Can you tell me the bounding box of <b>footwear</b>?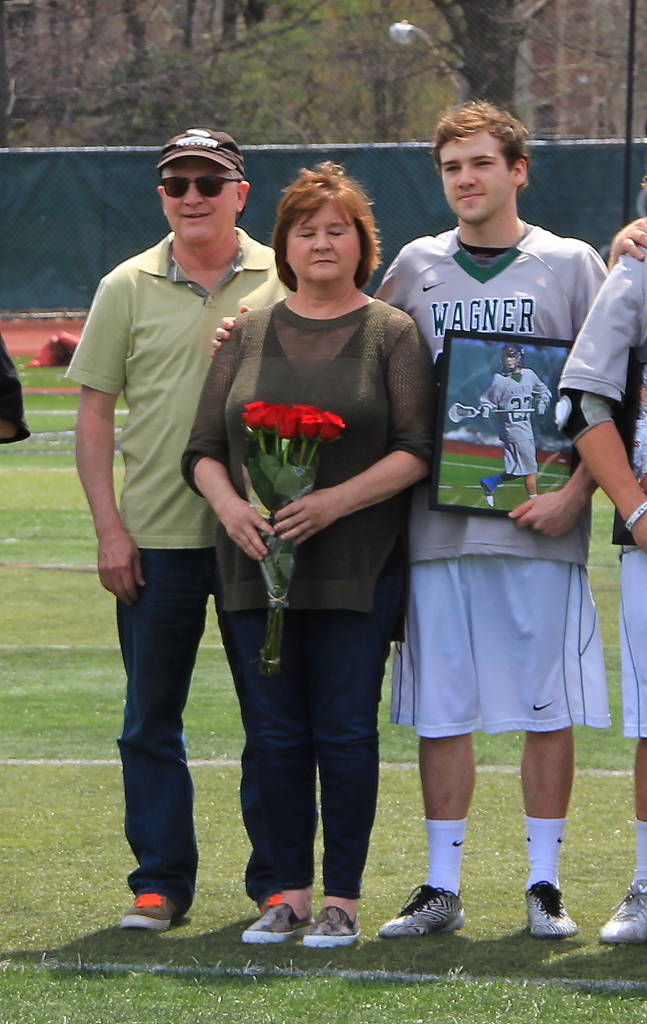
BBox(386, 889, 479, 952).
